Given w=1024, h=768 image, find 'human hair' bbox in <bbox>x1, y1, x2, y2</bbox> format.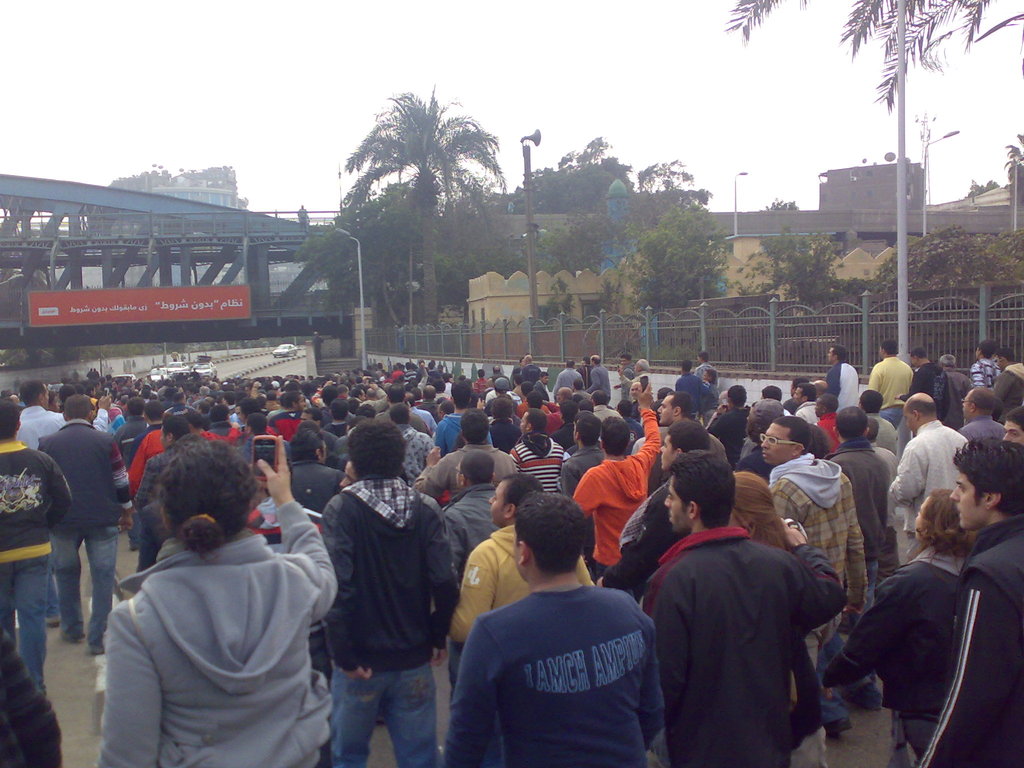
<bbox>342, 415, 407, 477</bbox>.
